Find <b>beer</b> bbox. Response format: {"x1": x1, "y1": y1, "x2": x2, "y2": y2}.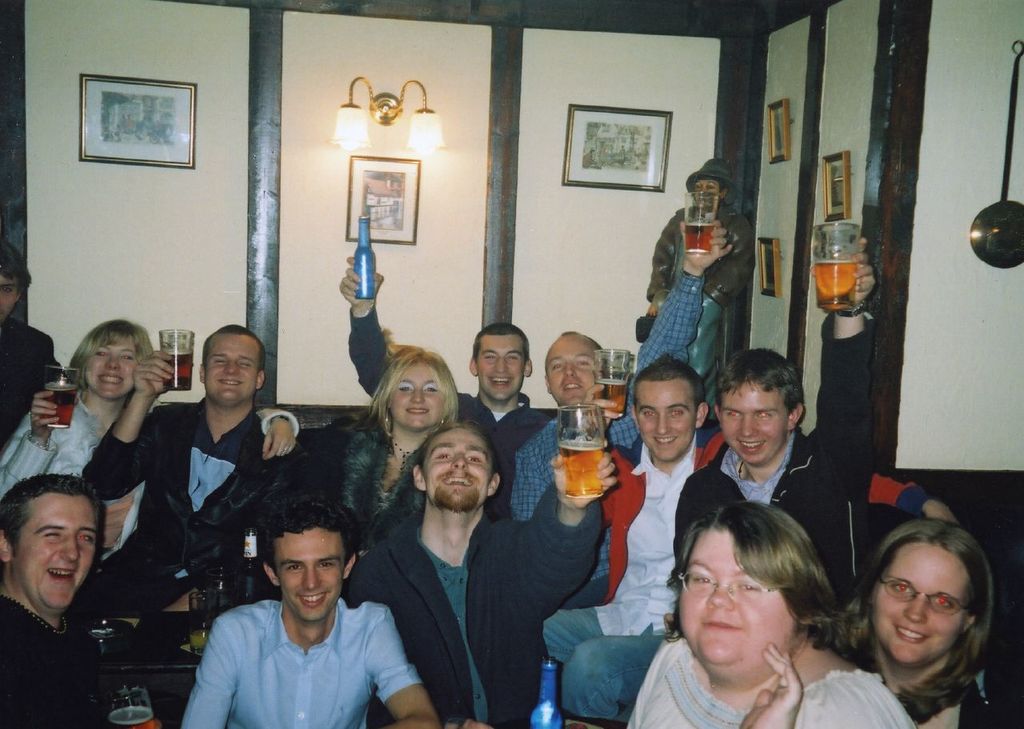
{"x1": 110, "y1": 709, "x2": 153, "y2": 728}.
